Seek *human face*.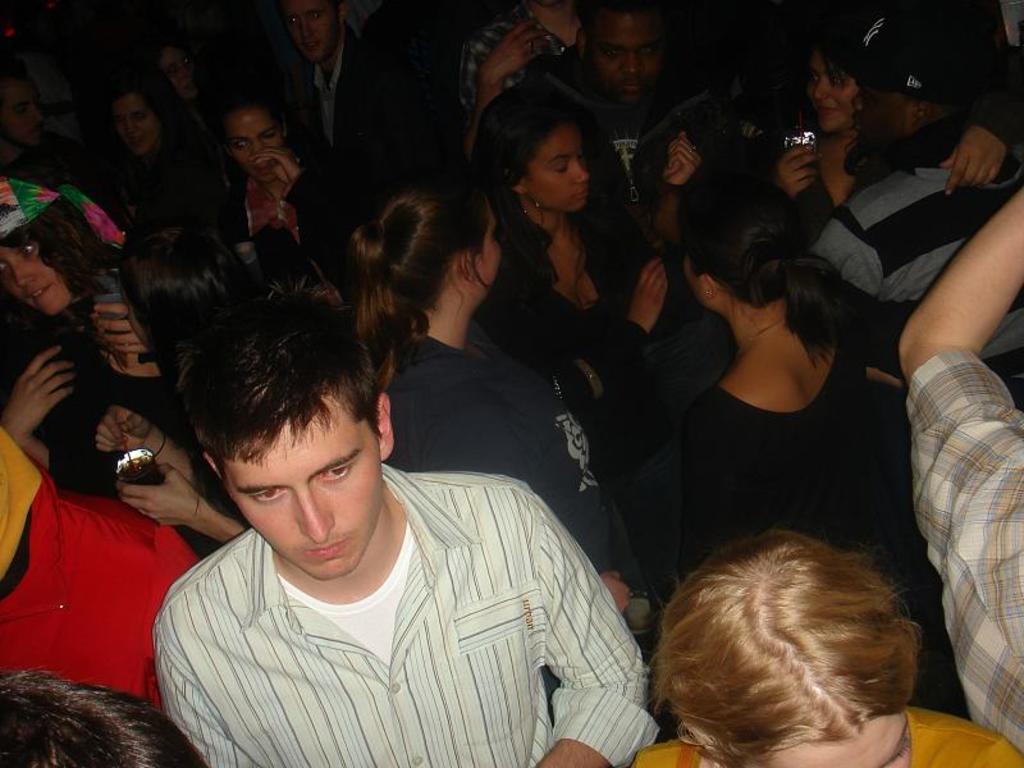
524/123/588/209.
